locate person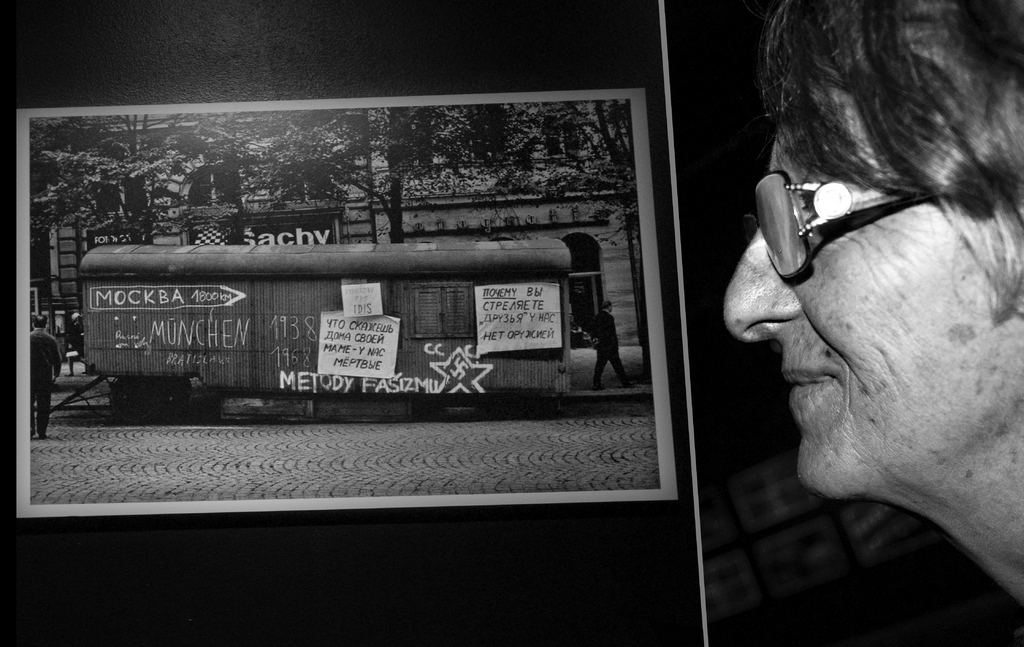
723,0,1023,630
